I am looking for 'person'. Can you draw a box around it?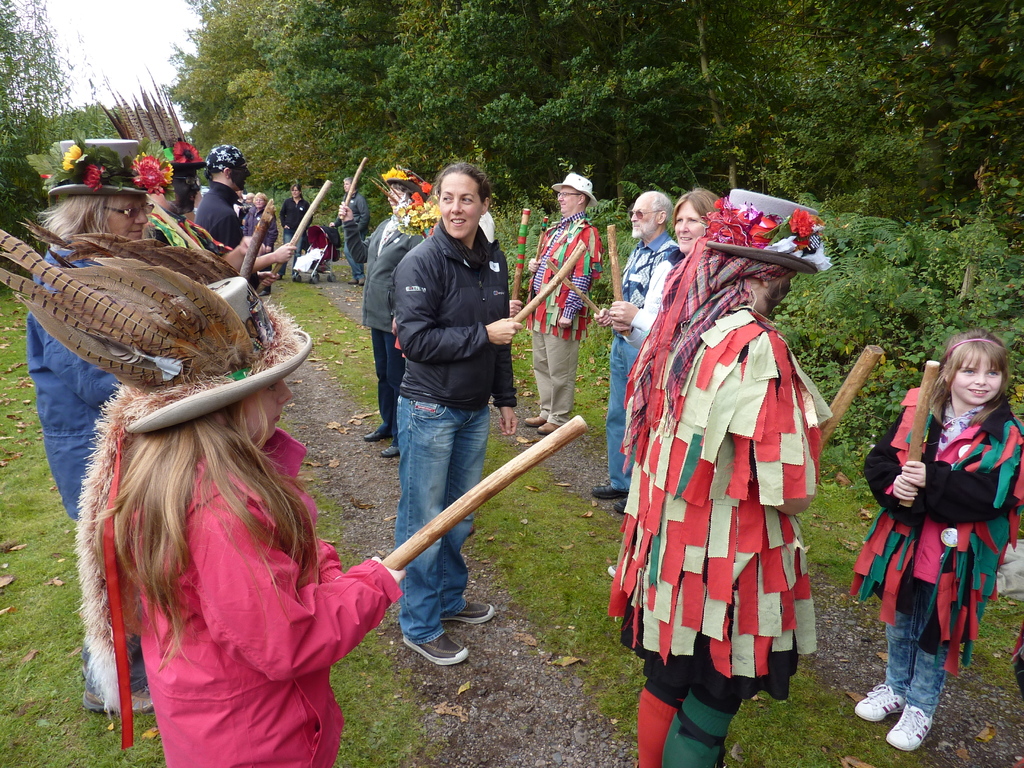
Sure, the bounding box is Rect(24, 172, 157, 719).
